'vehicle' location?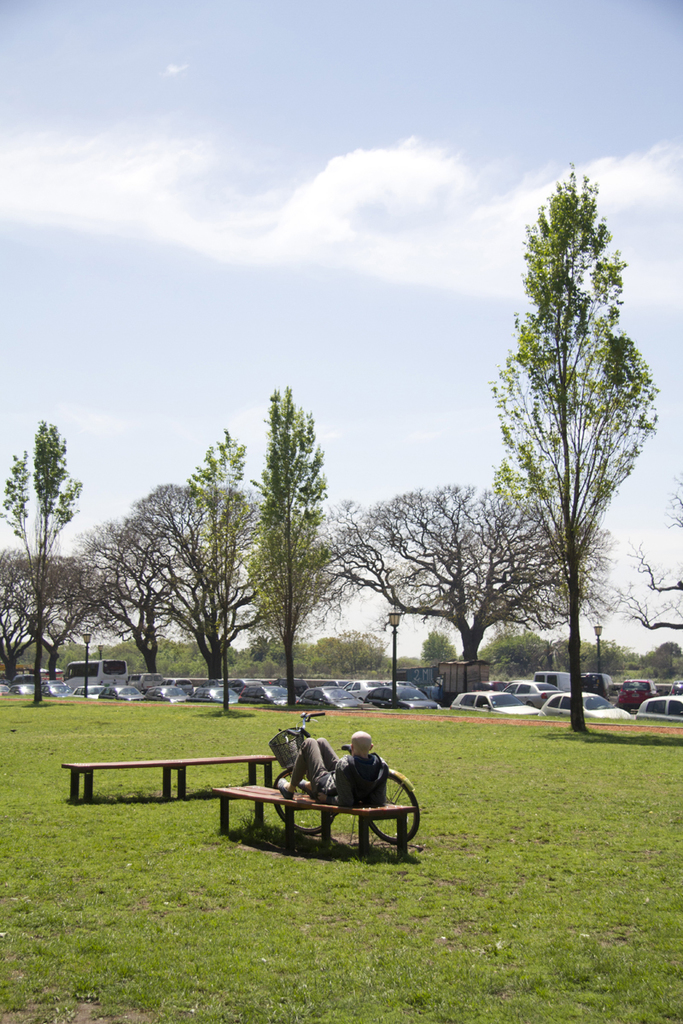
{"left": 535, "top": 689, "right": 638, "bottom": 719}
